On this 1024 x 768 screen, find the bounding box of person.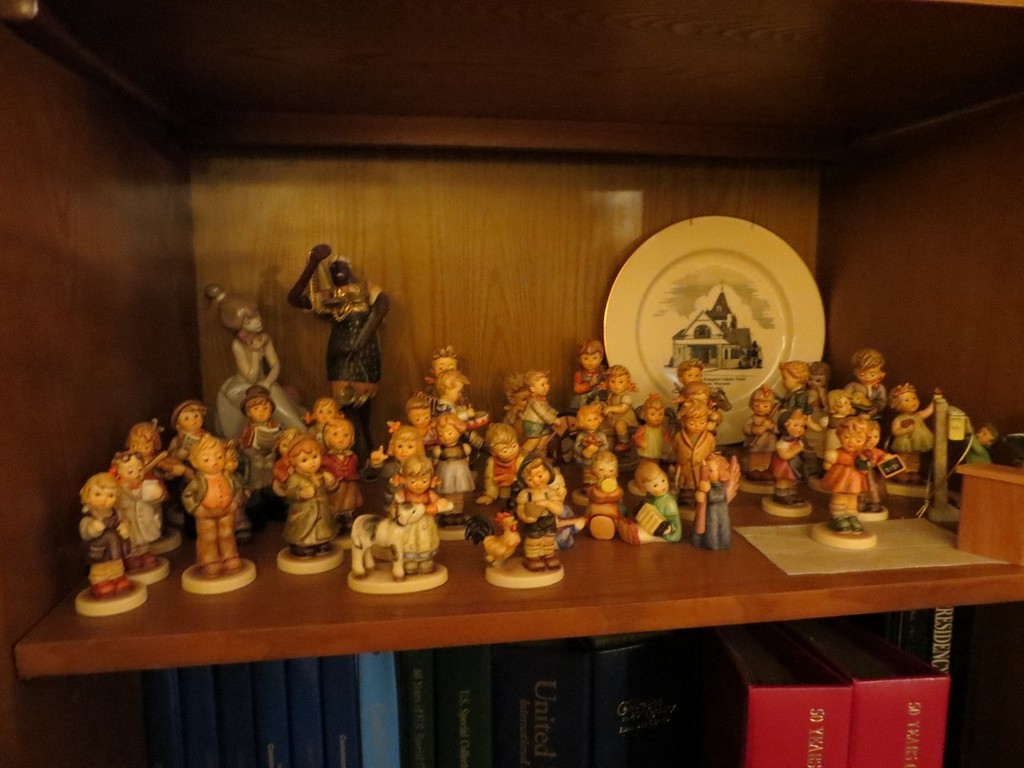
Bounding box: bbox(283, 436, 337, 558).
